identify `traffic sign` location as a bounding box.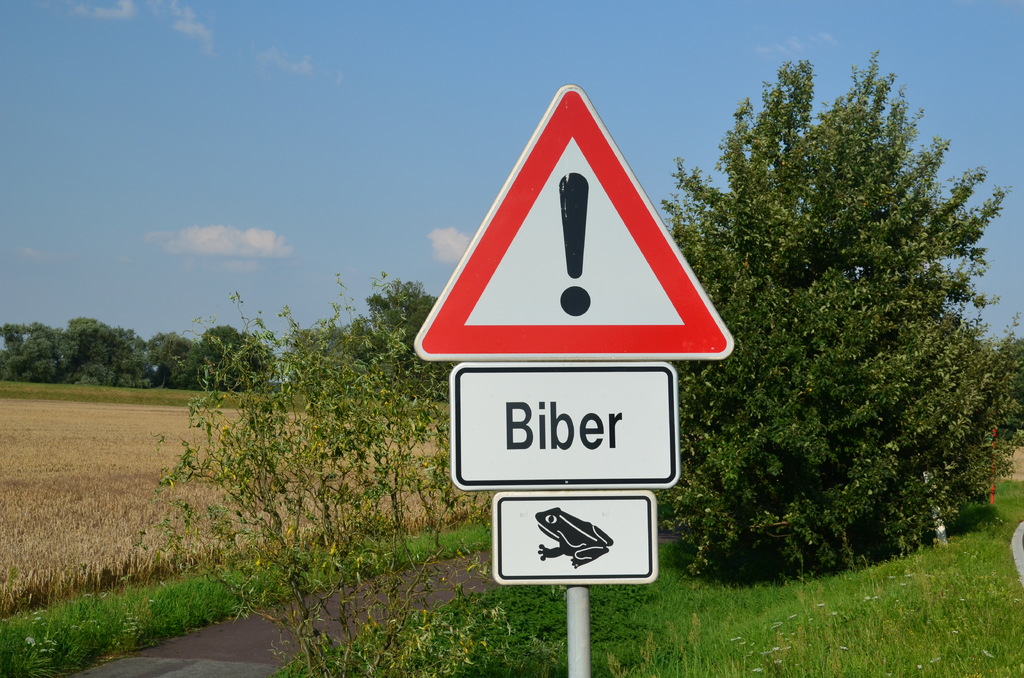
BBox(412, 84, 735, 363).
